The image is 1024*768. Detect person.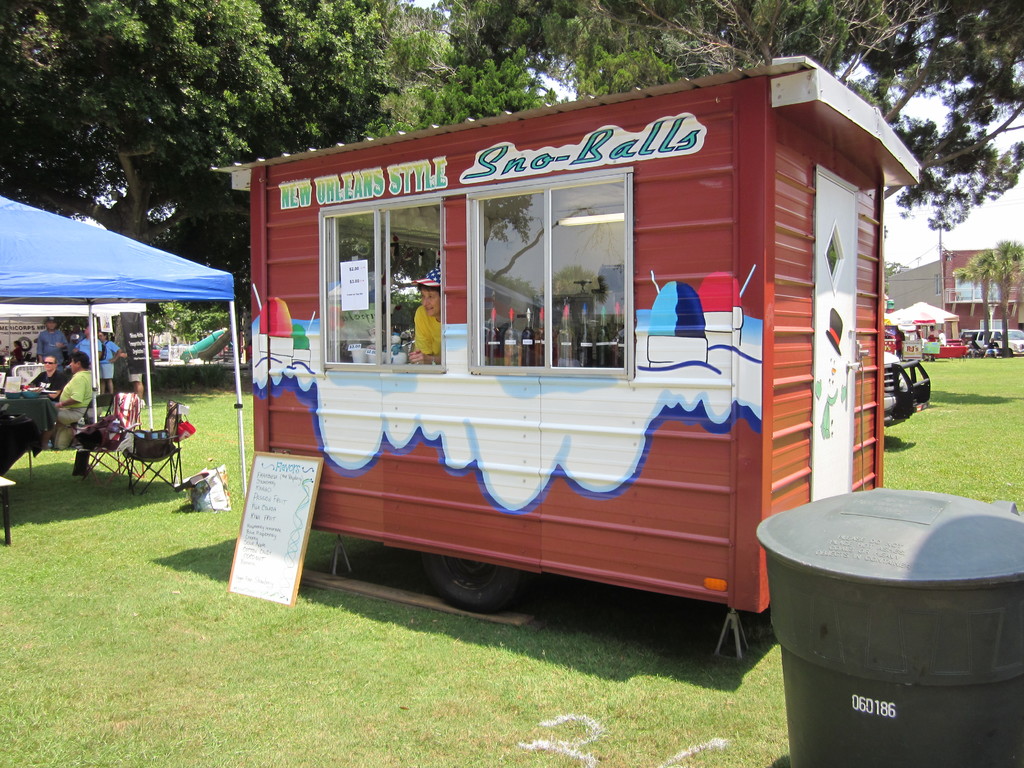
Detection: 34 316 71 369.
